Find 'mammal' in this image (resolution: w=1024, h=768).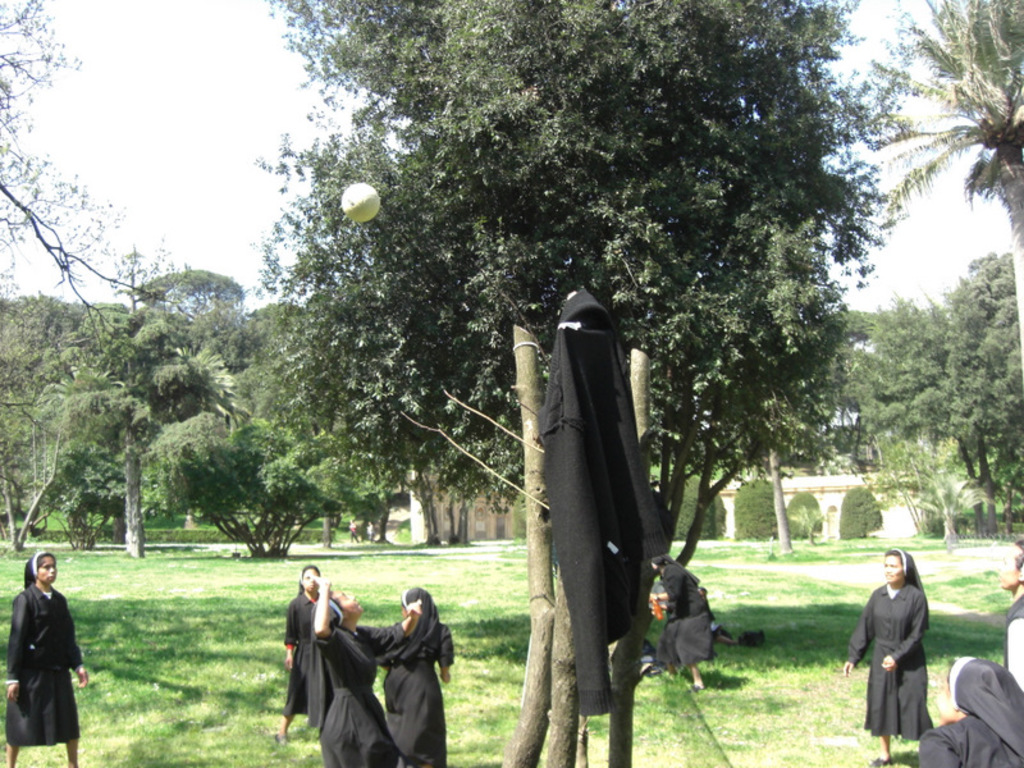
BBox(1001, 540, 1023, 684).
